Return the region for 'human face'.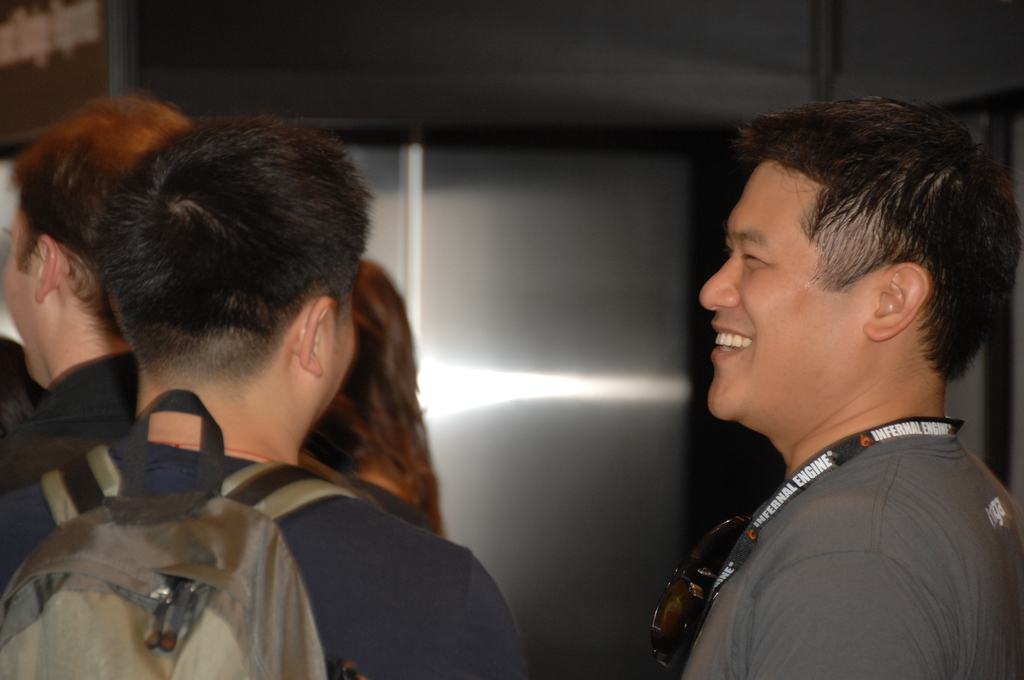
bbox(698, 159, 858, 421).
